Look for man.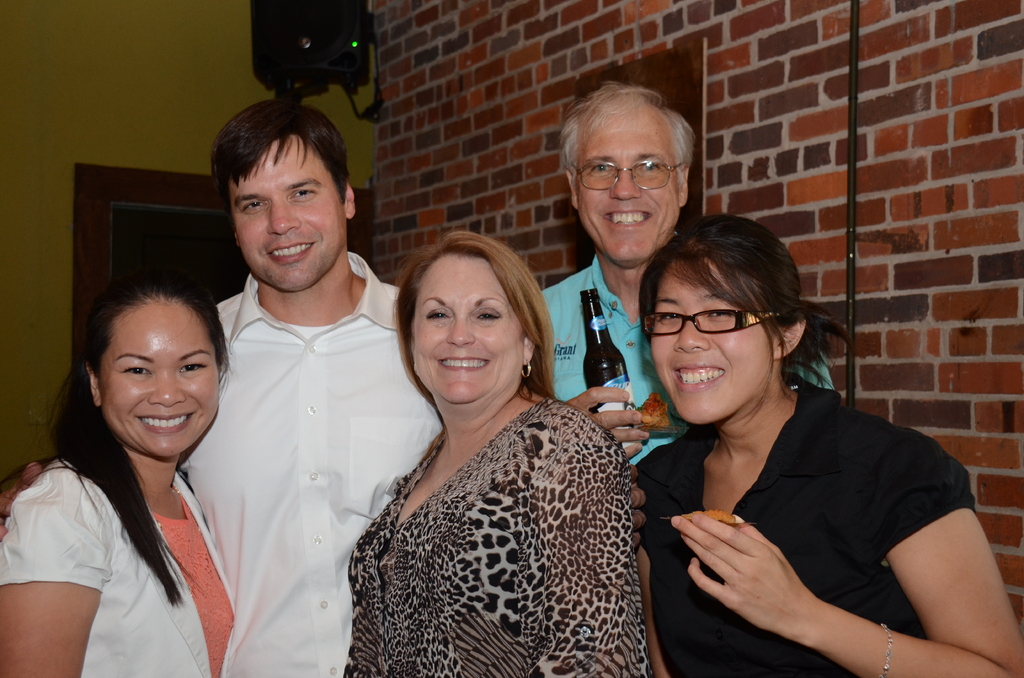
Found: (x1=538, y1=79, x2=835, y2=471).
